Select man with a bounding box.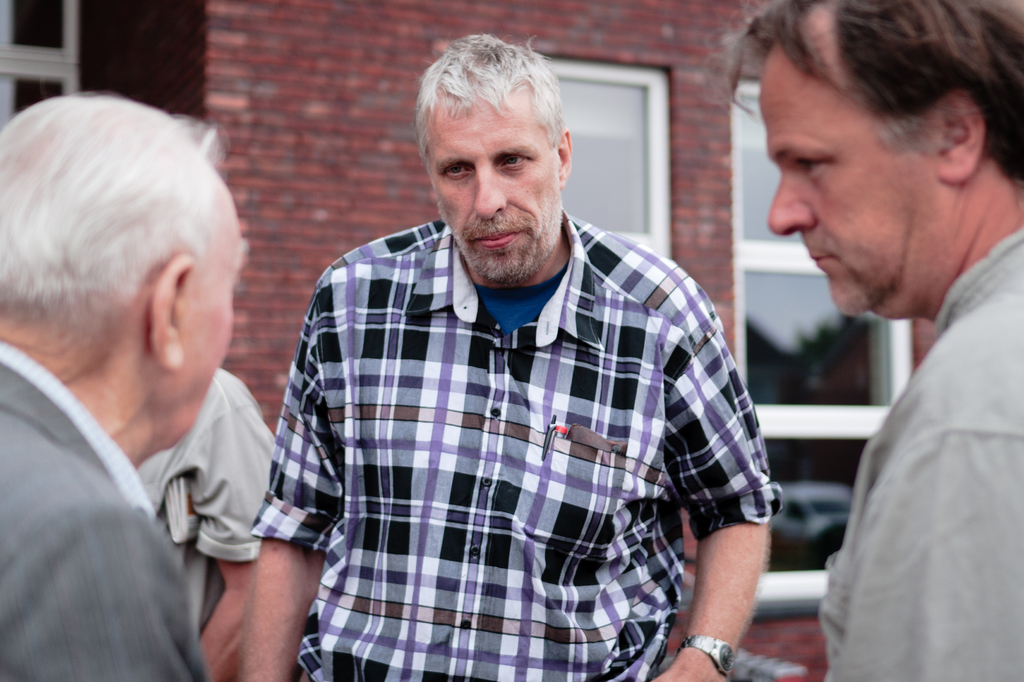
0:93:255:681.
